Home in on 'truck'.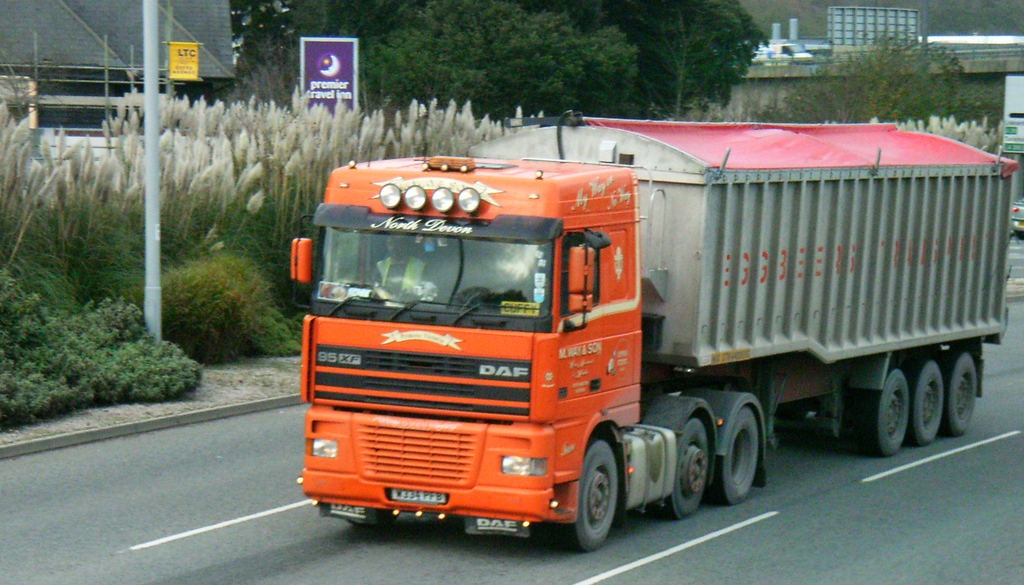
Homed in at rect(774, 44, 810, 64).
